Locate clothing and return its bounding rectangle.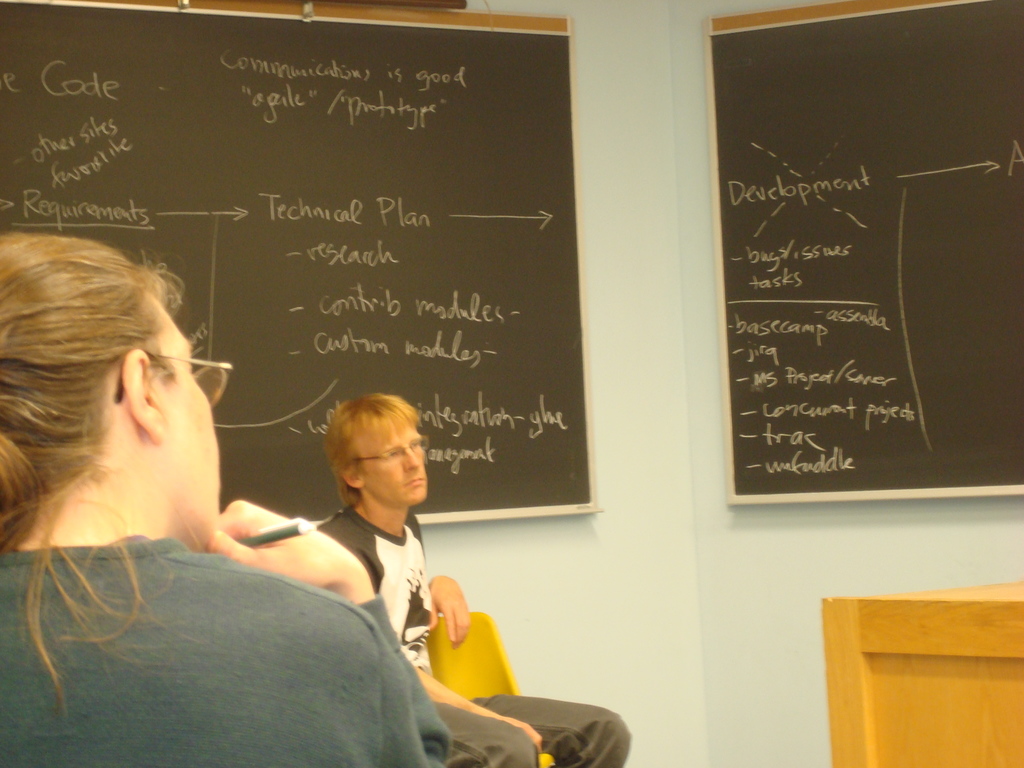
locate(316, 500, 633, 767).
